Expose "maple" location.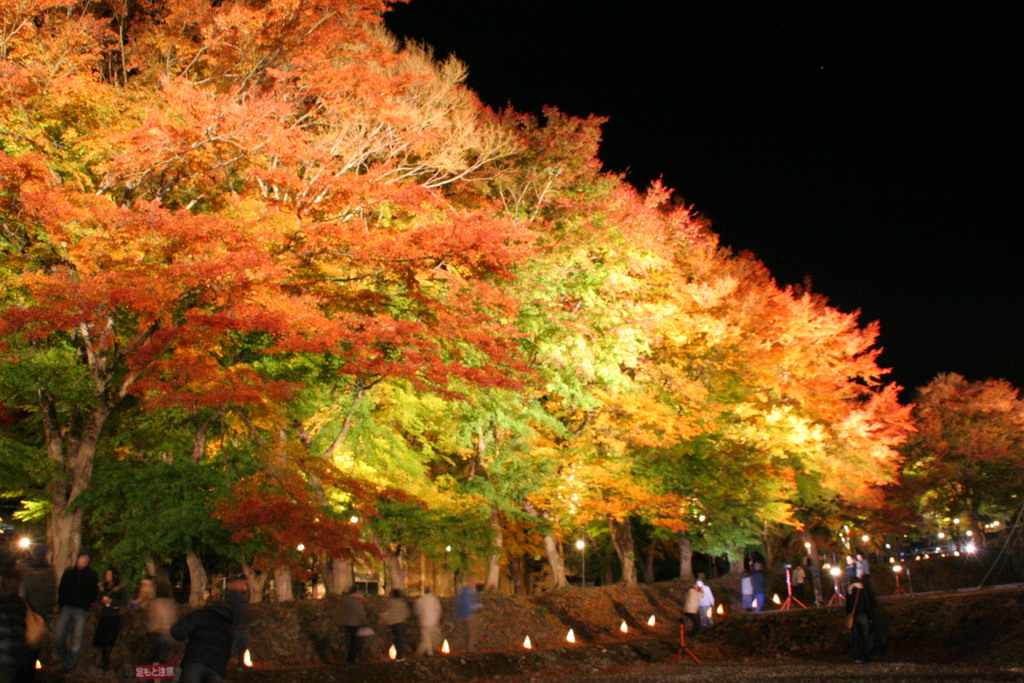
Exposed at <bbox>228, 79, 573, 597</bbox>.
